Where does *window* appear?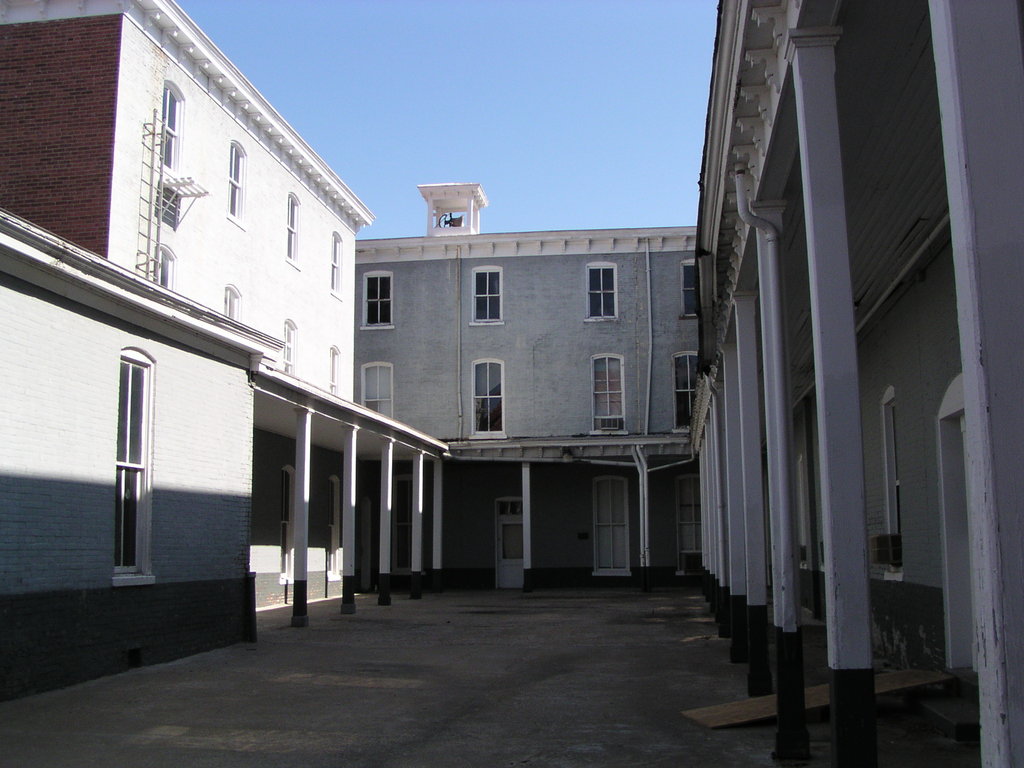
Appears at <region>671, 347, 699, 433</region>.
